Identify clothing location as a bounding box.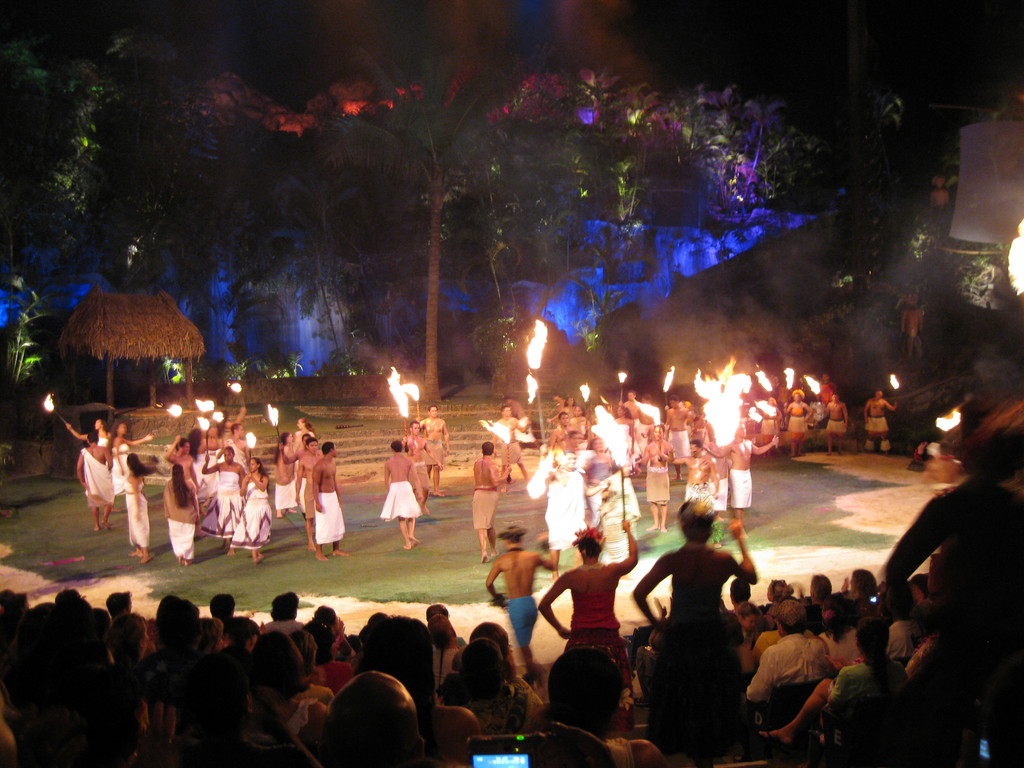
BBox(469, 488, 501, 538).
